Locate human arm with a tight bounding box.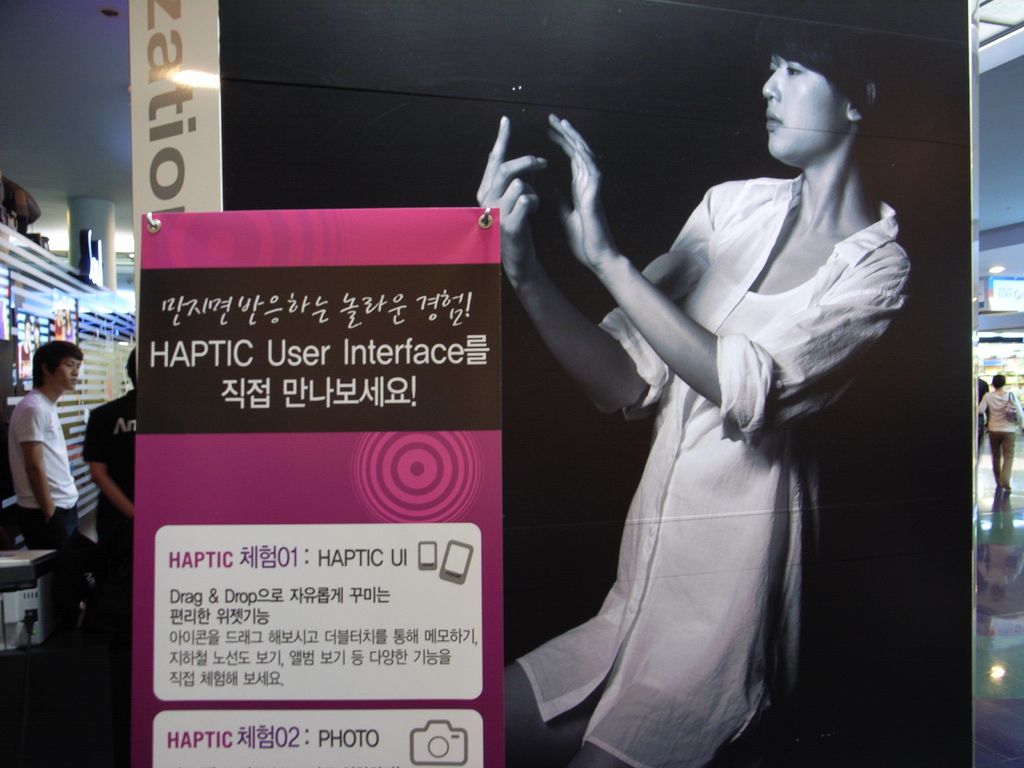
{"x1": 20, "y1": 401, "x2": 51, "y2": 516}.
